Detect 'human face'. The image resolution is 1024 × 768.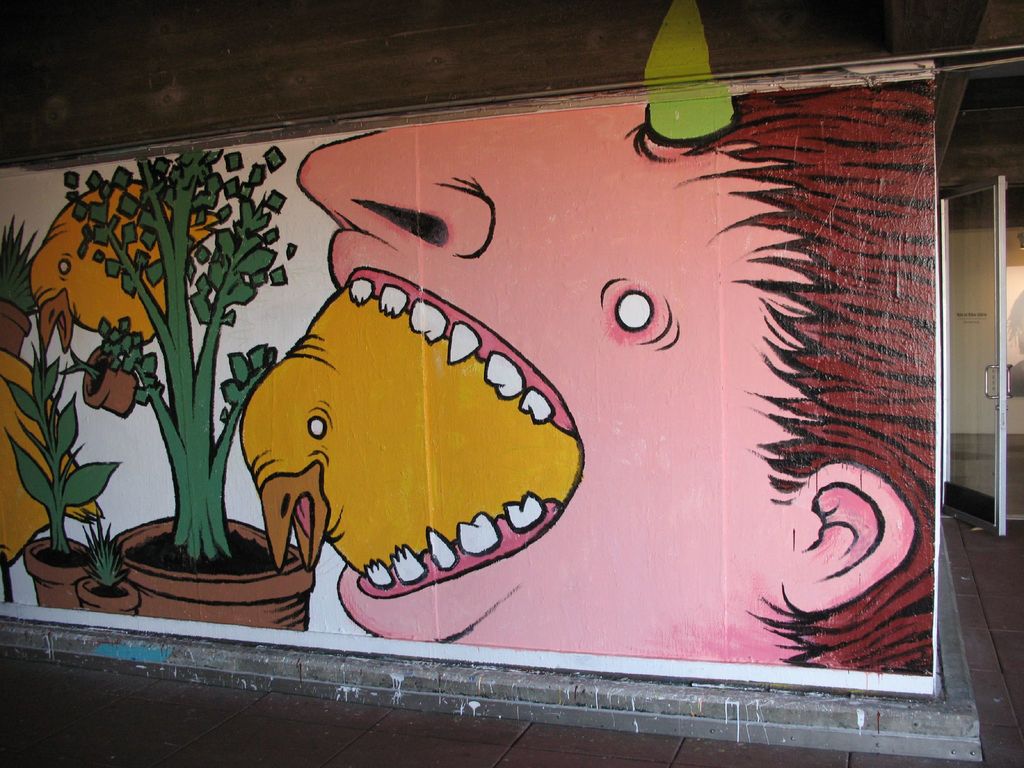
(left=298, top=104, right=761, bottom=664).
